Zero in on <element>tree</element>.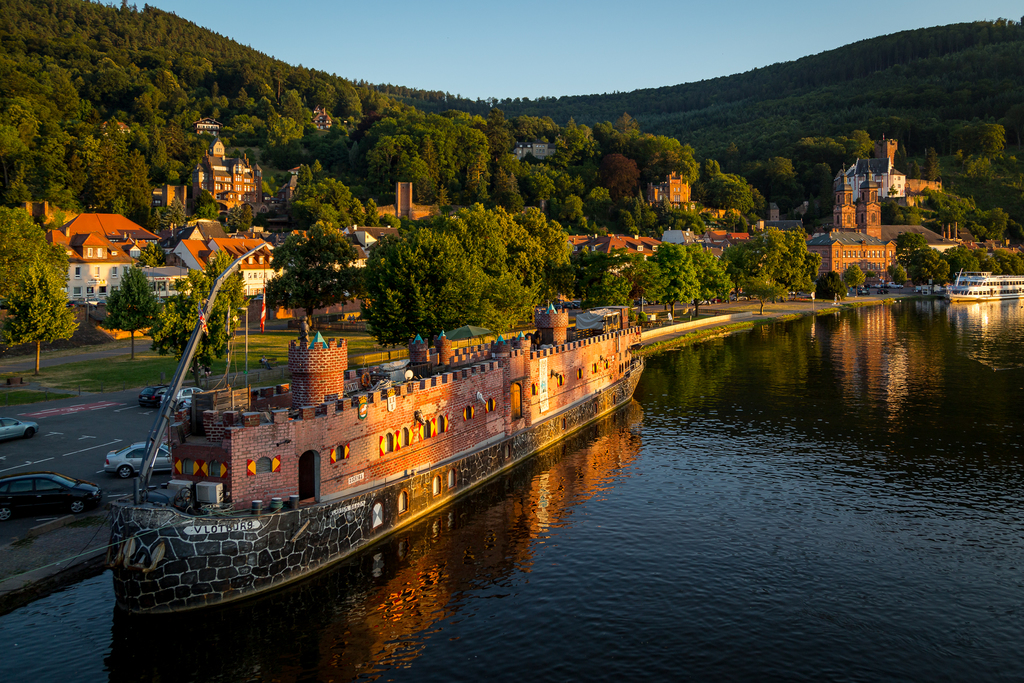
Zeroed in: detection(917, 186, 976, 226).
